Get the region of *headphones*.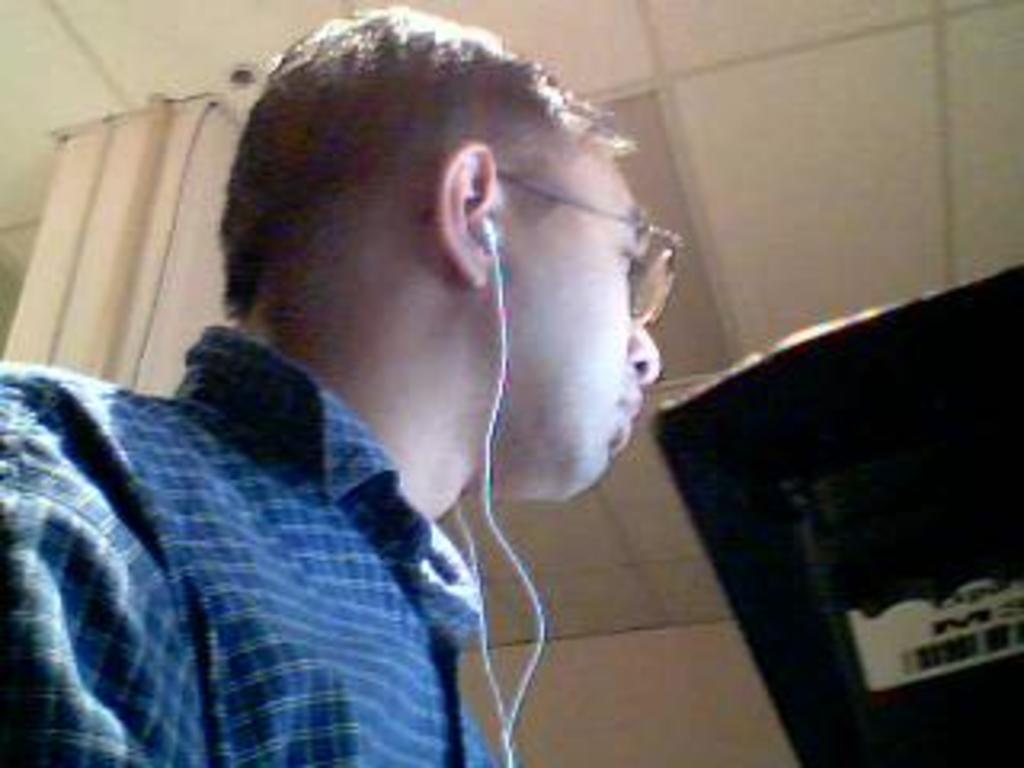
region(477, 211, 550, 765).
